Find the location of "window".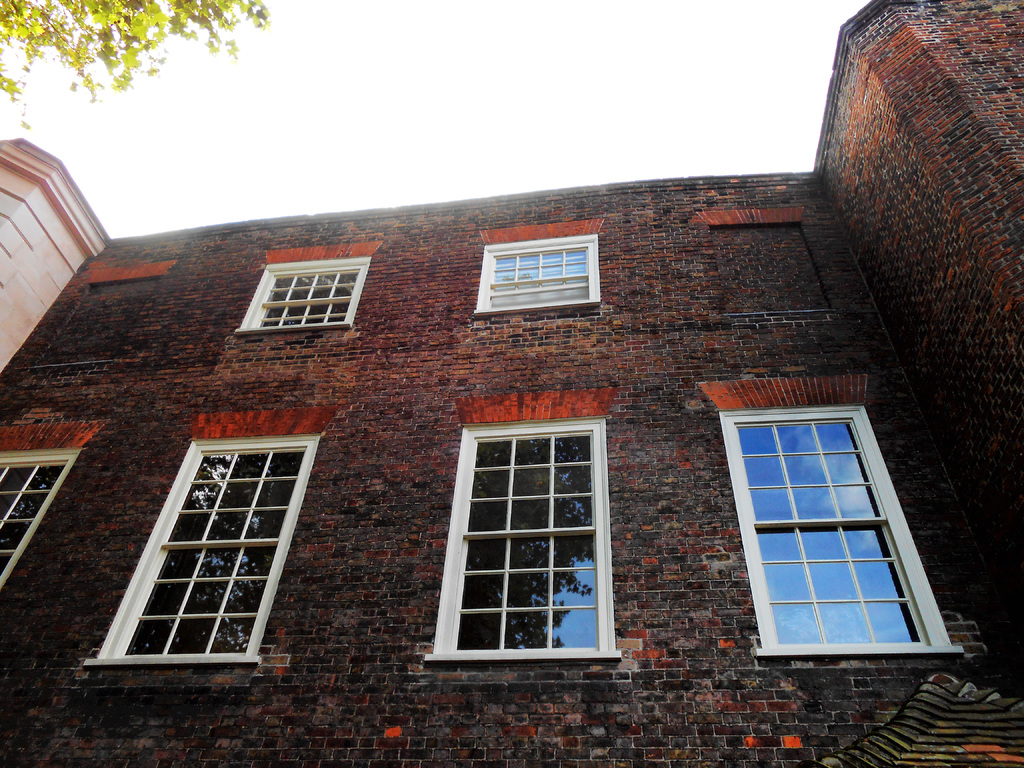
Location: pyautogui.locateOnScreen(243, 252, 369, 326).
